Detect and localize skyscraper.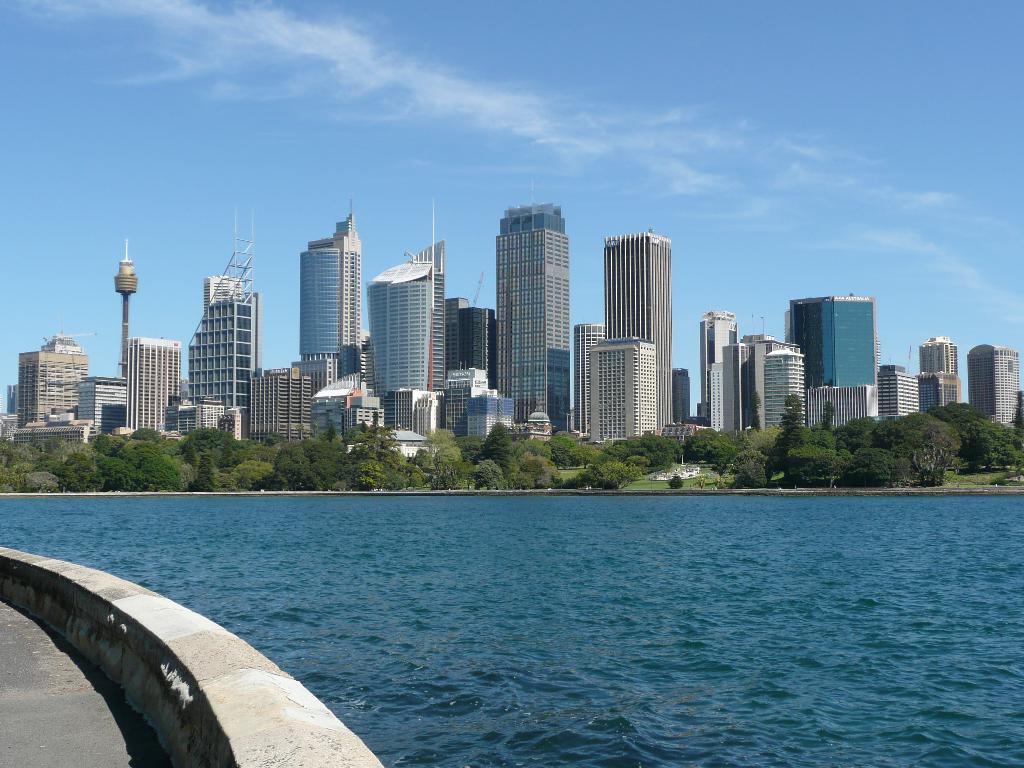
Localized at Rect(584, 333, 663, 444).
